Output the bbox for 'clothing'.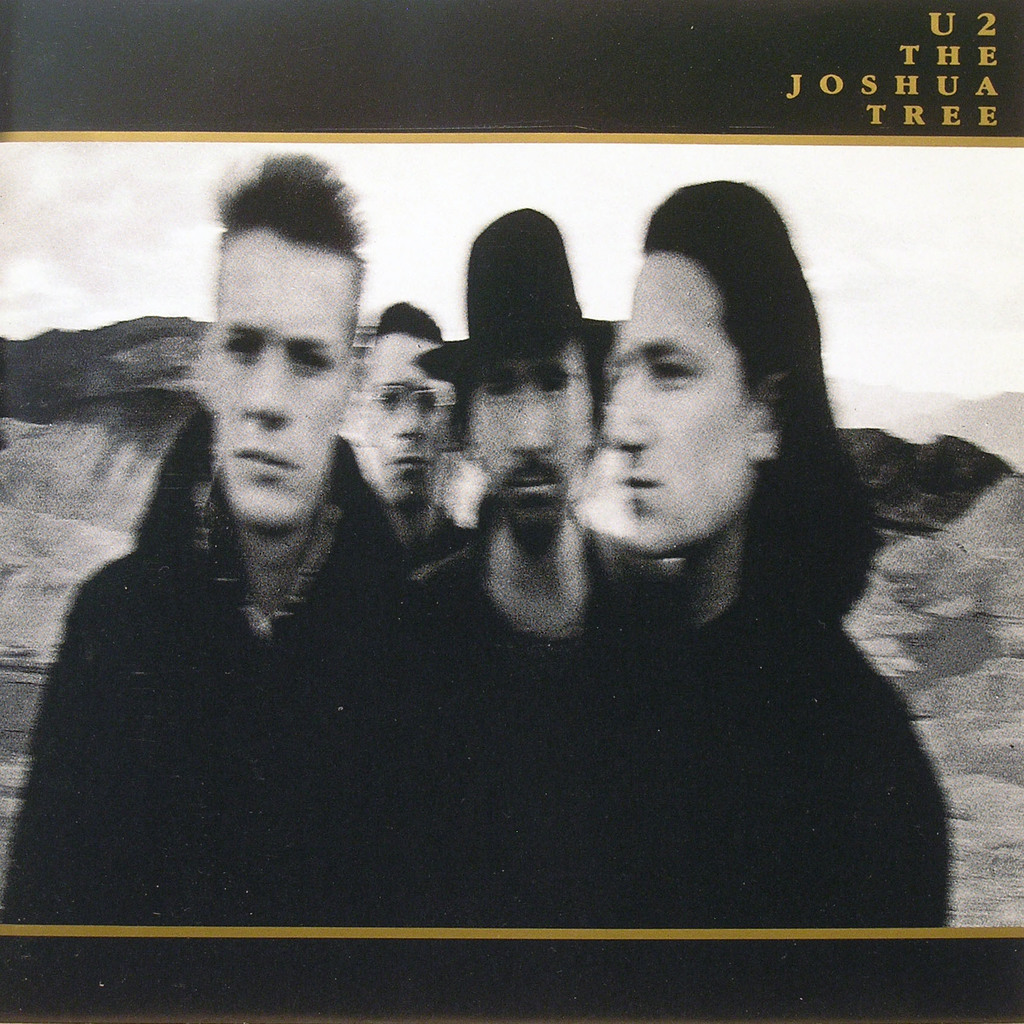
left=31, top=374, right=616, bottom=917.
